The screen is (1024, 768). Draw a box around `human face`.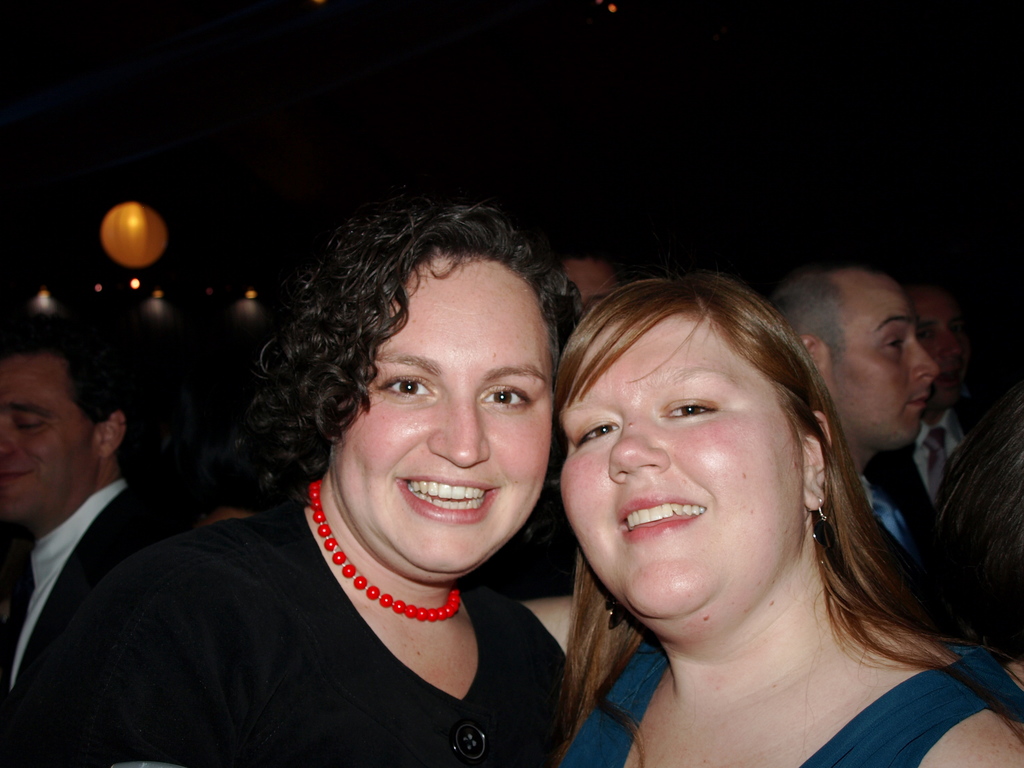
330:254:541:569.
